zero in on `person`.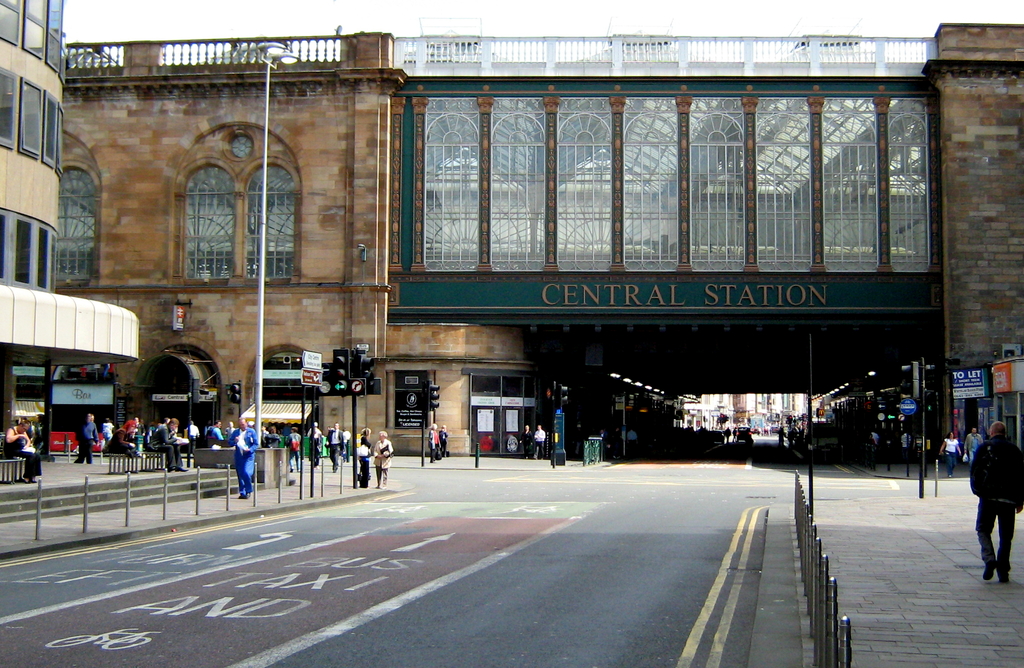
Zeroed in: select_region(326, 421, 340, 471).
